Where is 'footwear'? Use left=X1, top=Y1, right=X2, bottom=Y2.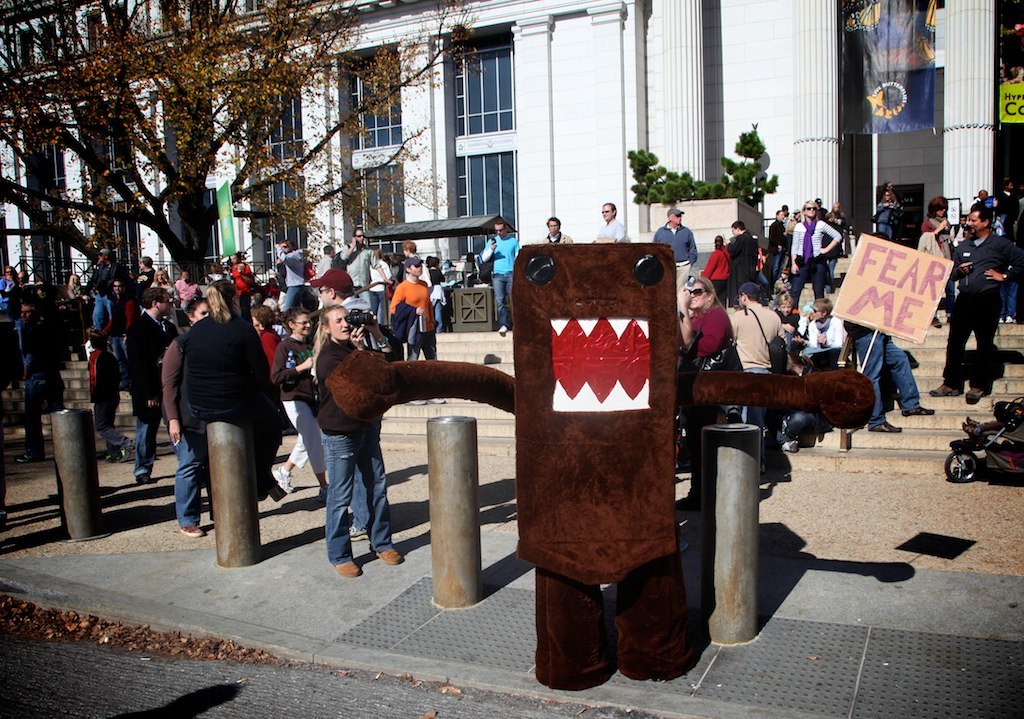
left=868, top=419, right=903, bottom=432.
